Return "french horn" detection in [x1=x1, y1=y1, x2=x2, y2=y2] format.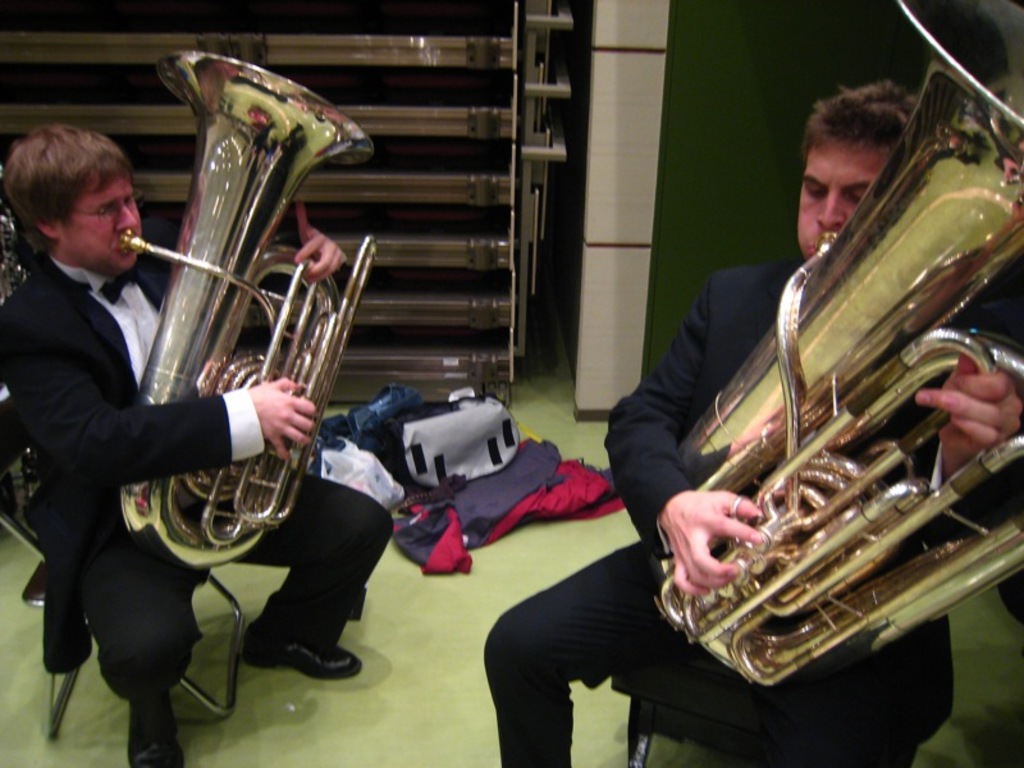
[x1=108, y1=106, x2=383, y2=567].
